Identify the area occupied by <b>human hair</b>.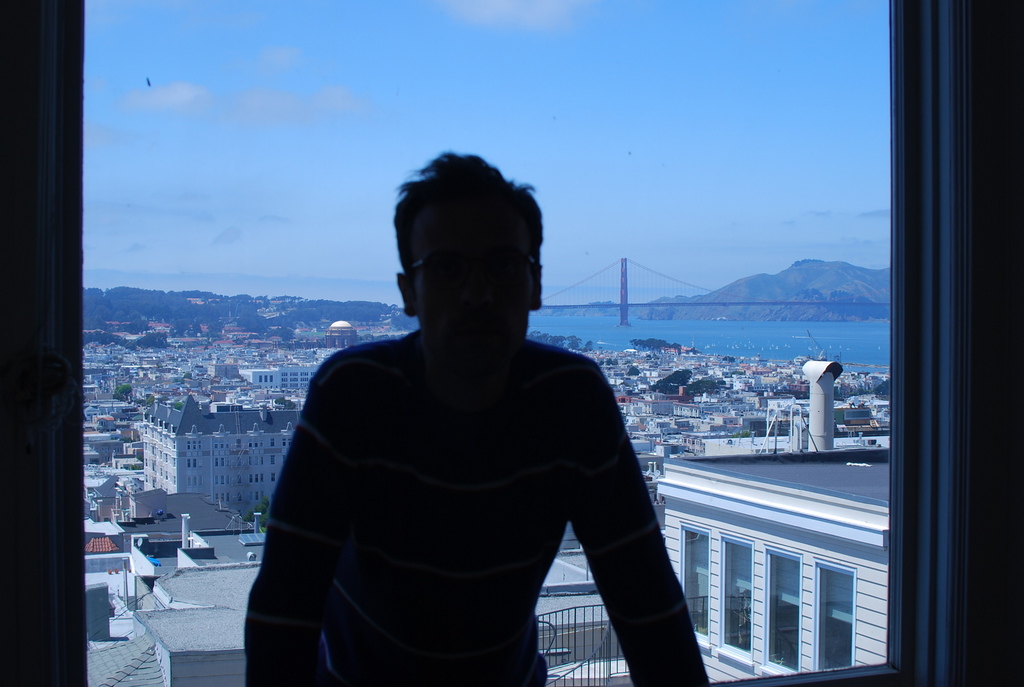
Area: <region>378, 164, 538, 351</region>.
